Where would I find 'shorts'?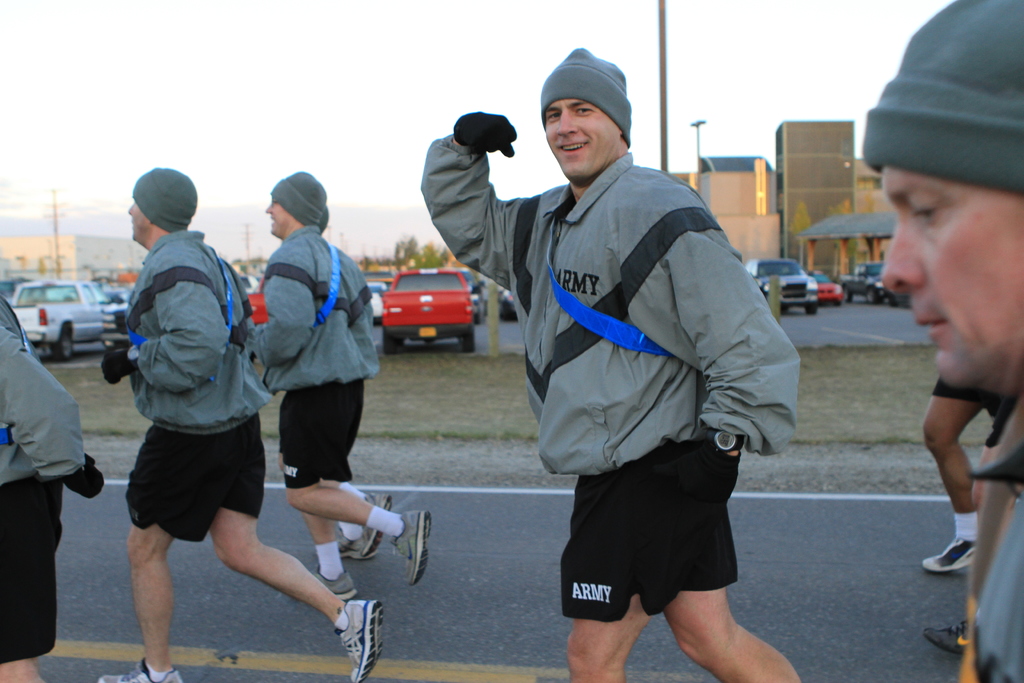
At 934,381,1002,421.
